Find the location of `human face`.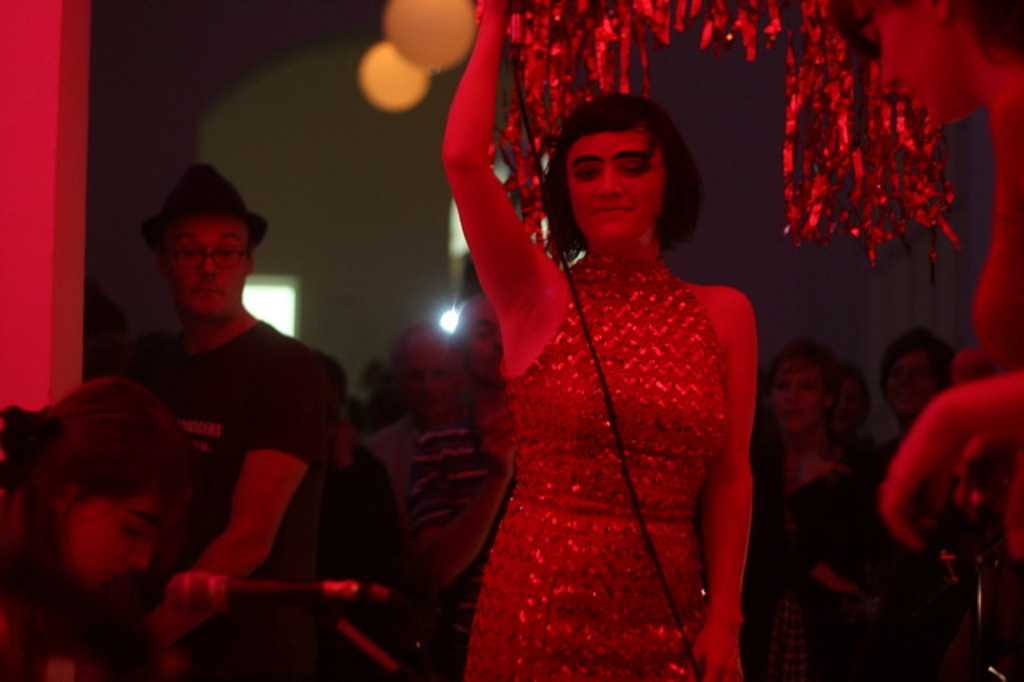
Location: (x1=893, y1=352, x2=938, y2=418).
